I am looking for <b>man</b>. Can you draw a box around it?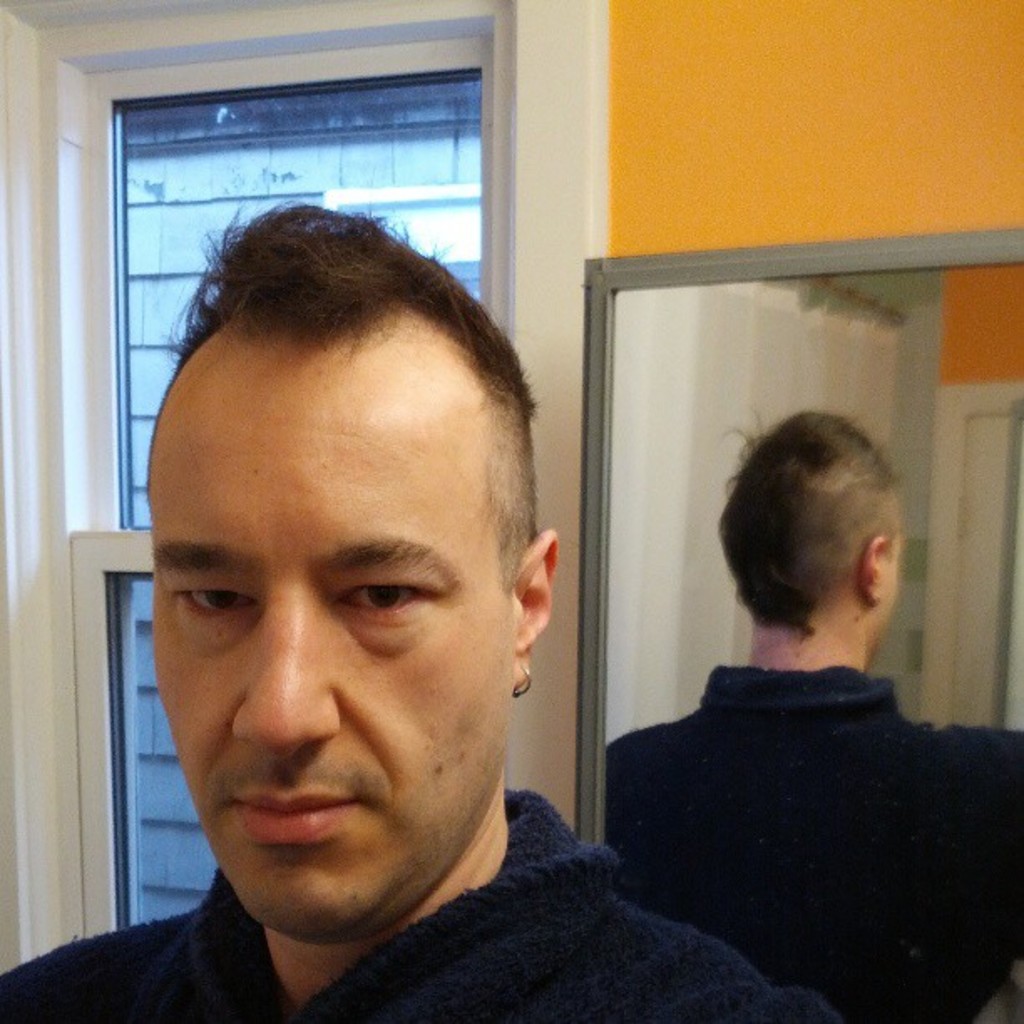
Sure, the bounding box is 49/249/724/1006.
